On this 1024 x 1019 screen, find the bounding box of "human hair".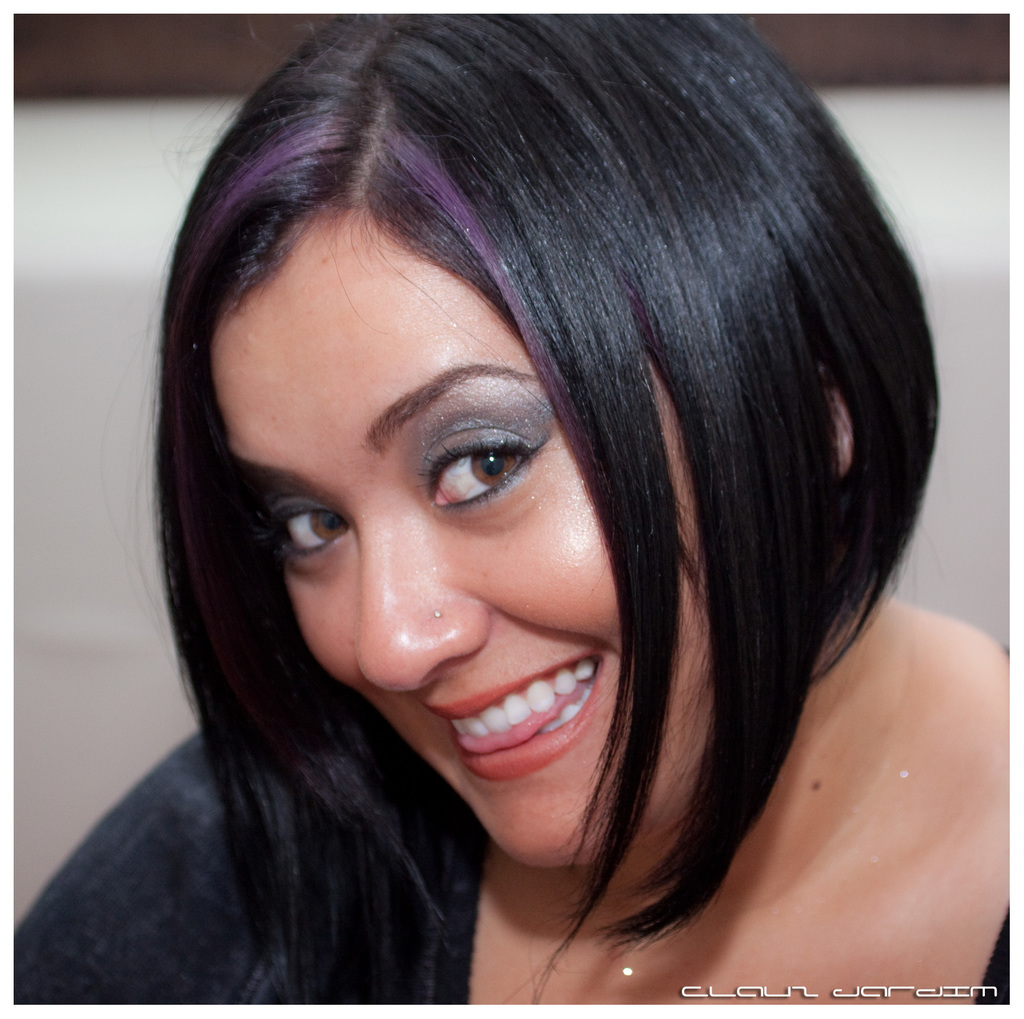
Bounding box: 102/12/946/1002.
